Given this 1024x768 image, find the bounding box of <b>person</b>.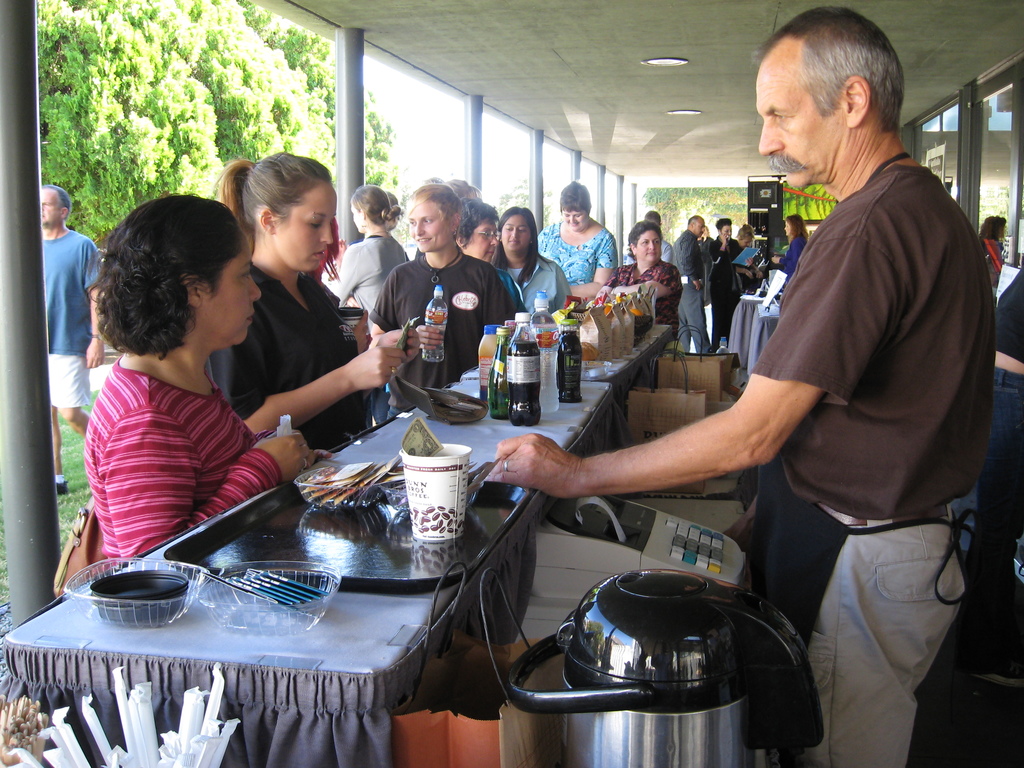
box=[370, 181, 504, 420].
